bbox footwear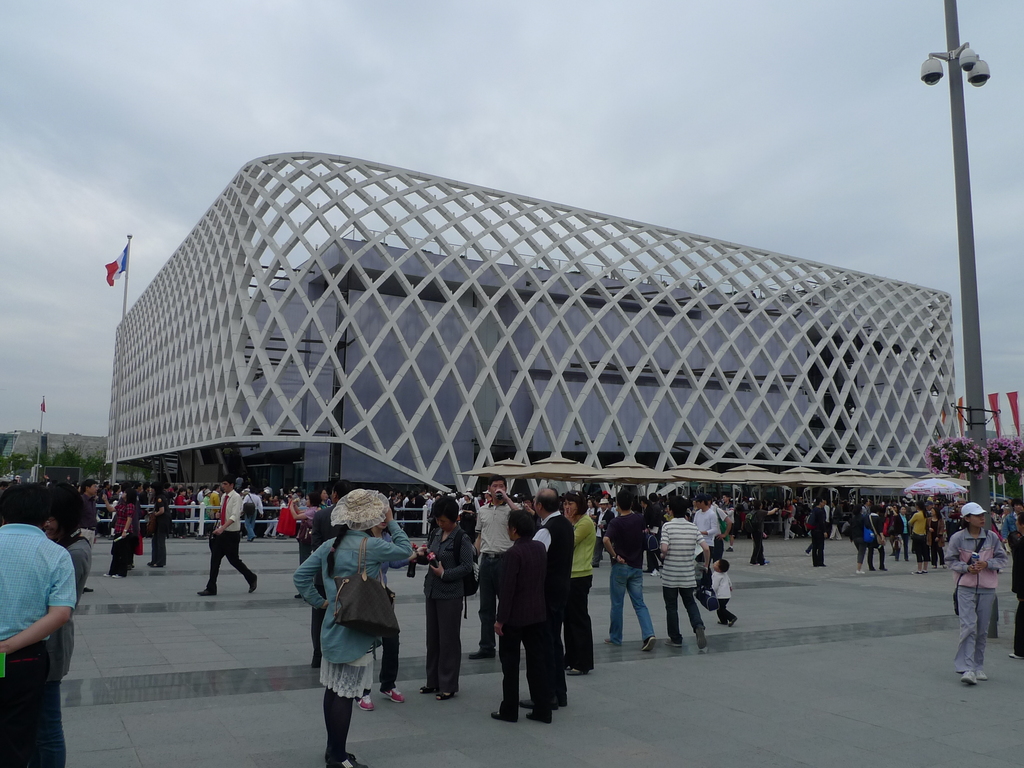
BBox(356, 692, 374, 713)
